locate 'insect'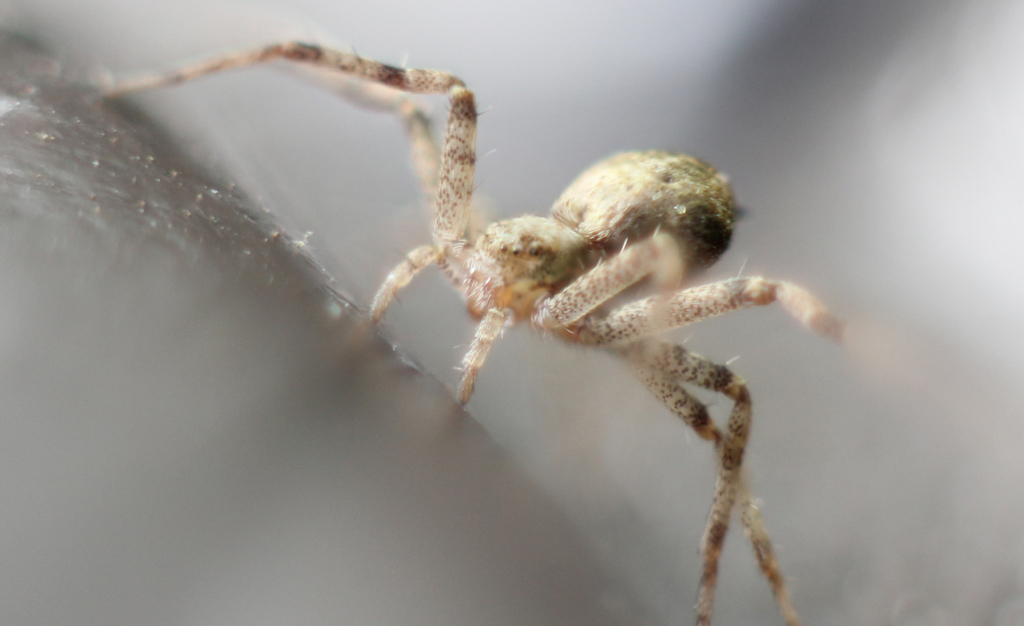
{"left": 94, "top": 34, "right": 844, "bottom": 625}
